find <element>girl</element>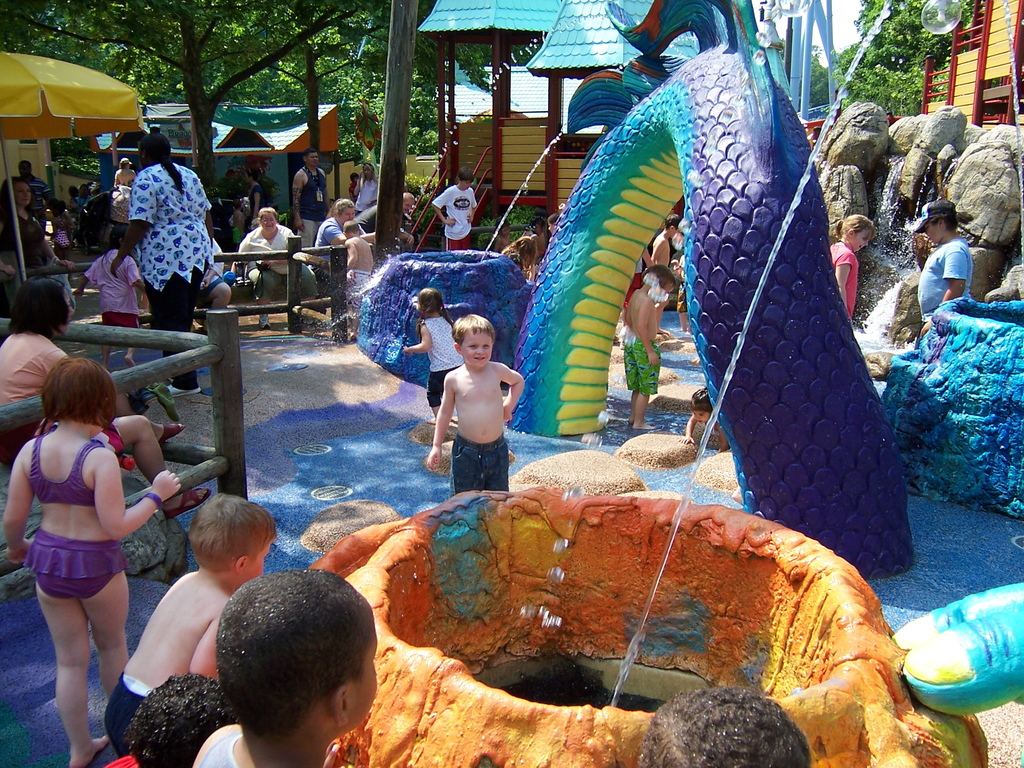
left=502, top=237, right=534, bottom=272
